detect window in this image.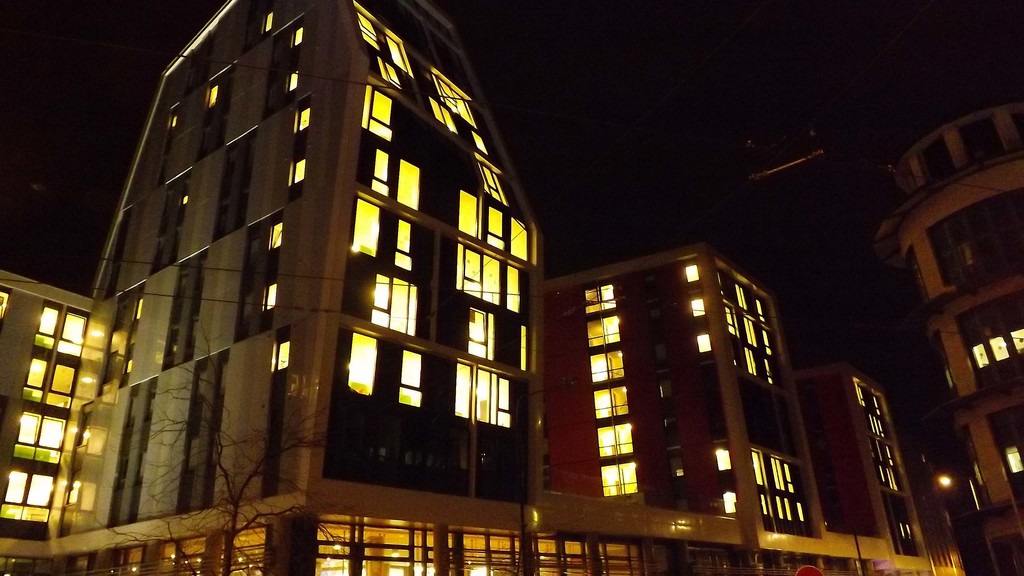
Detection: (x1=376, y1=58, x2=401, y2=87).
